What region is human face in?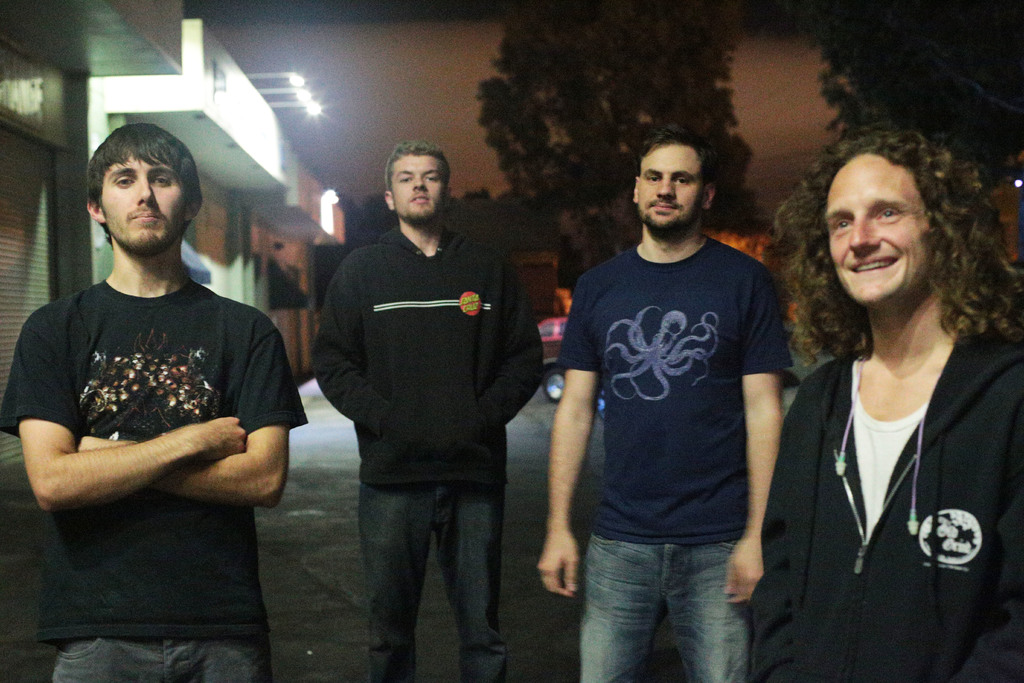
[left=824, top=149, right=936, bottom=309].
